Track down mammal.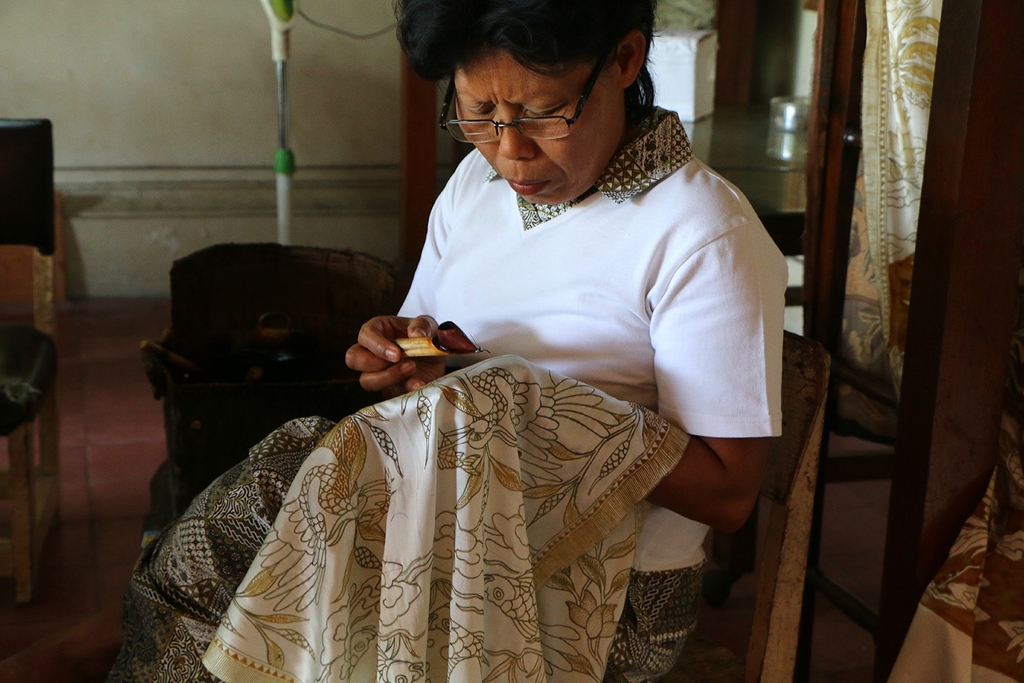
Tracked to {"x1": 157, "y1": 0, "x2": 785, "y2": 682}.
